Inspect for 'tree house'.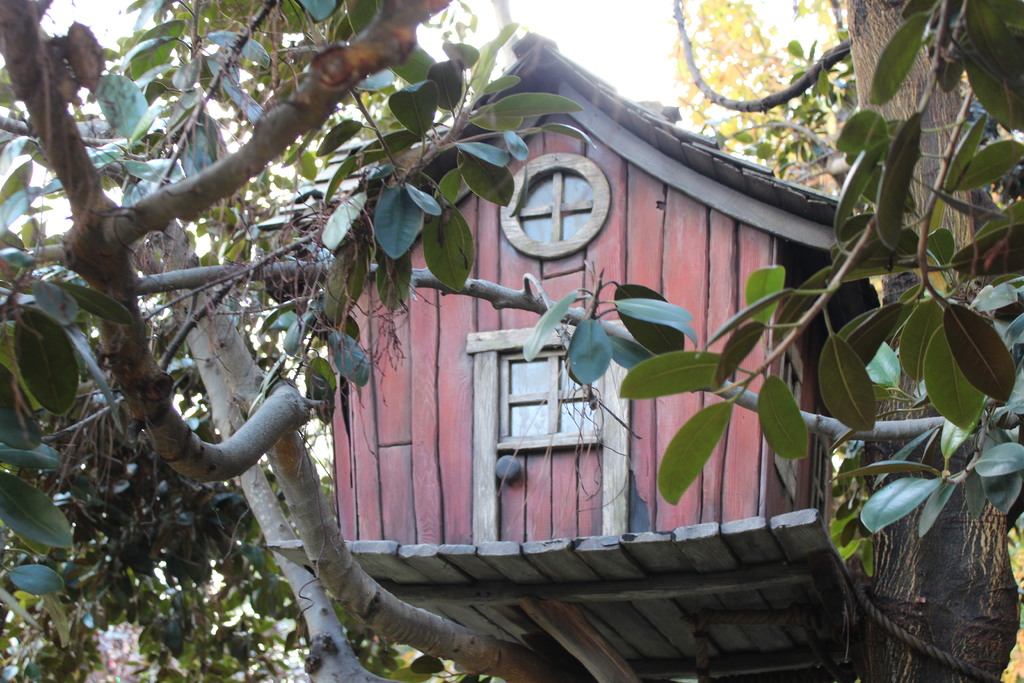
Inspection: {"x1": 255, "y1": 28, "x2": 1007, "y2": 682}.
